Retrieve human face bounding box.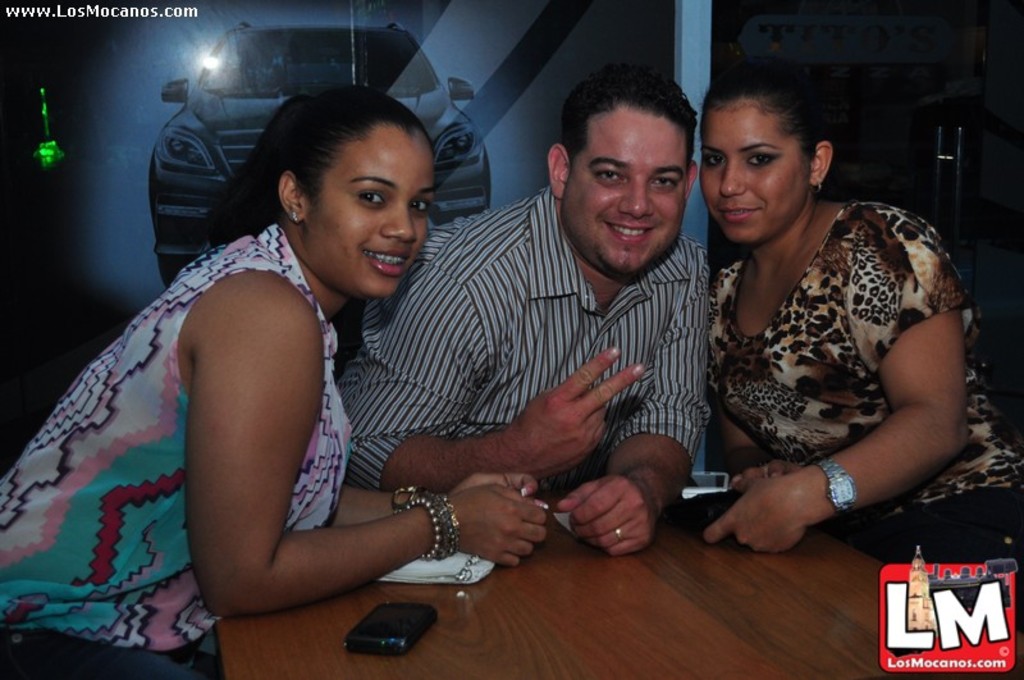
Bounding box: [571,114,687,273].
